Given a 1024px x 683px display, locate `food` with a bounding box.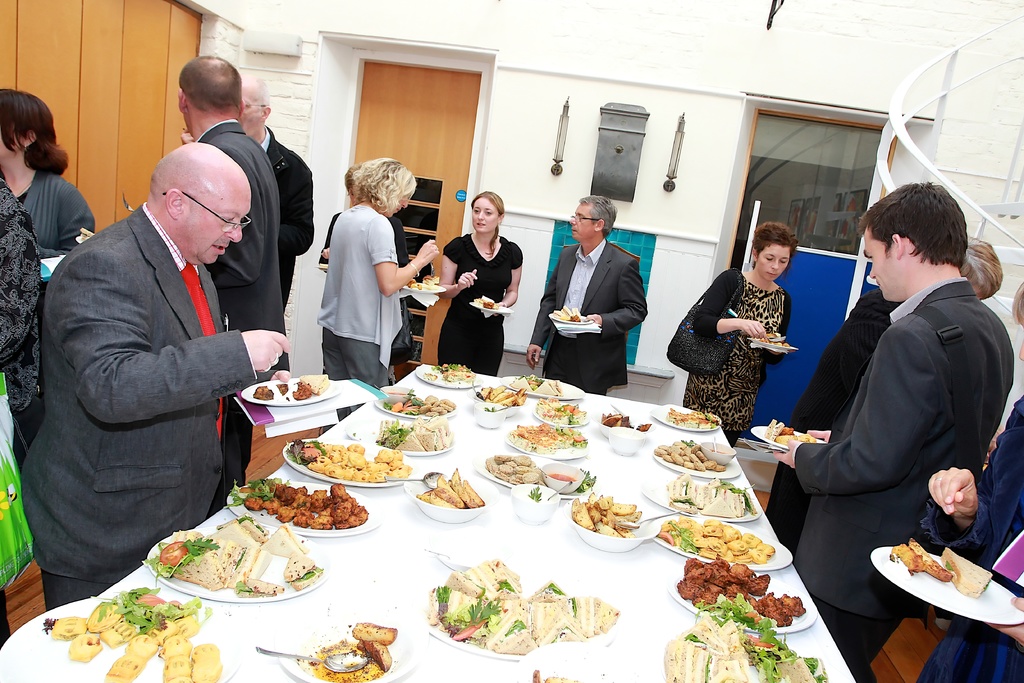
Located: {"left": 904, "top": 534, "right": 953, "bottom": 582}.
